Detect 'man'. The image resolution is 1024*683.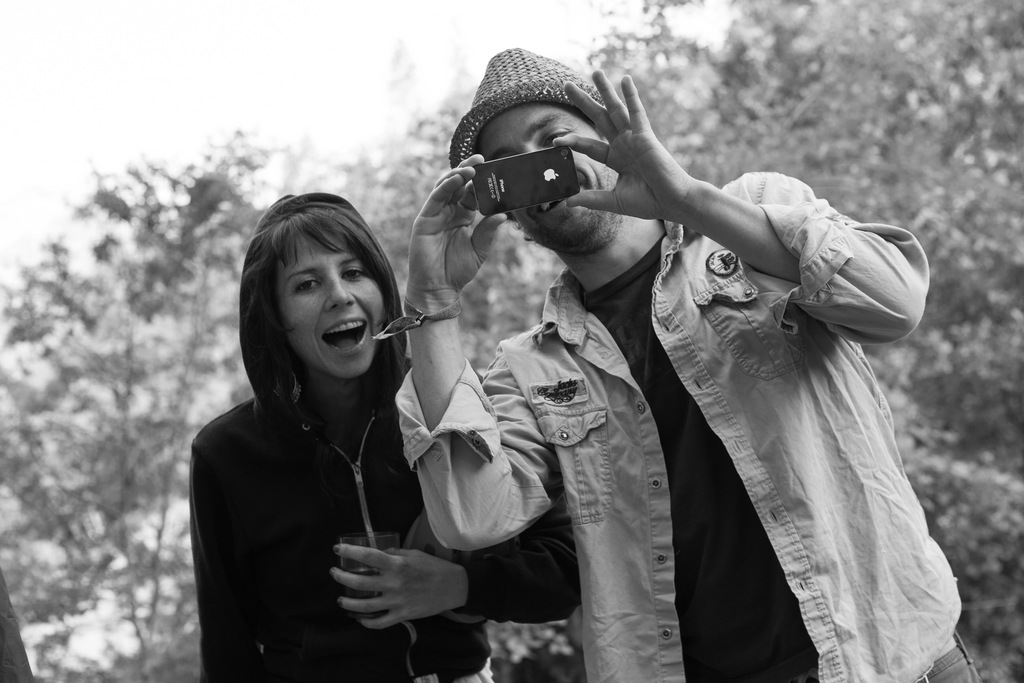
bbox=(343, 55, 951, 677).
